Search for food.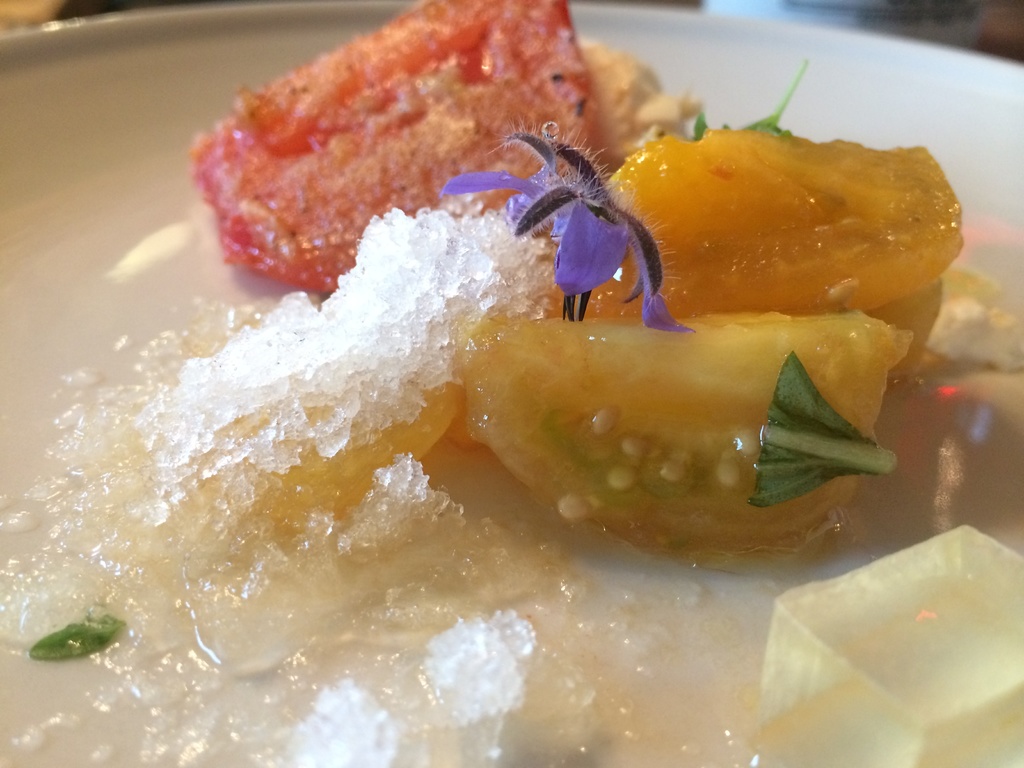
Found at 483 130 966 399.
